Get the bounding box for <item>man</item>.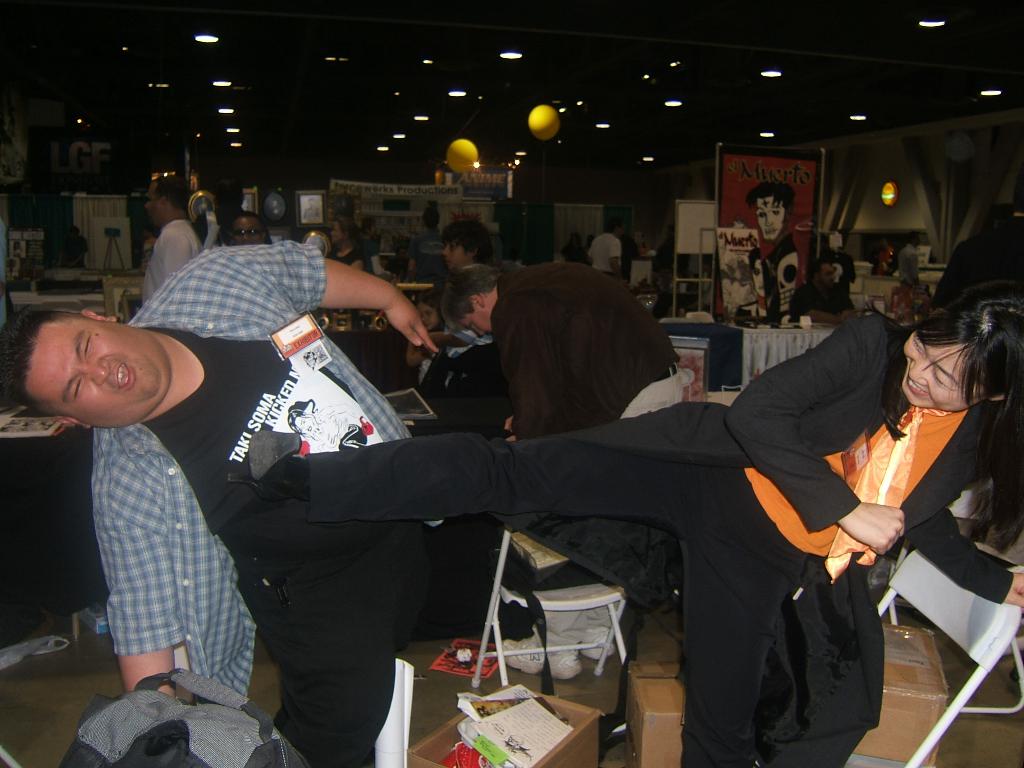
l=788, t=257, r=856, b=320.
